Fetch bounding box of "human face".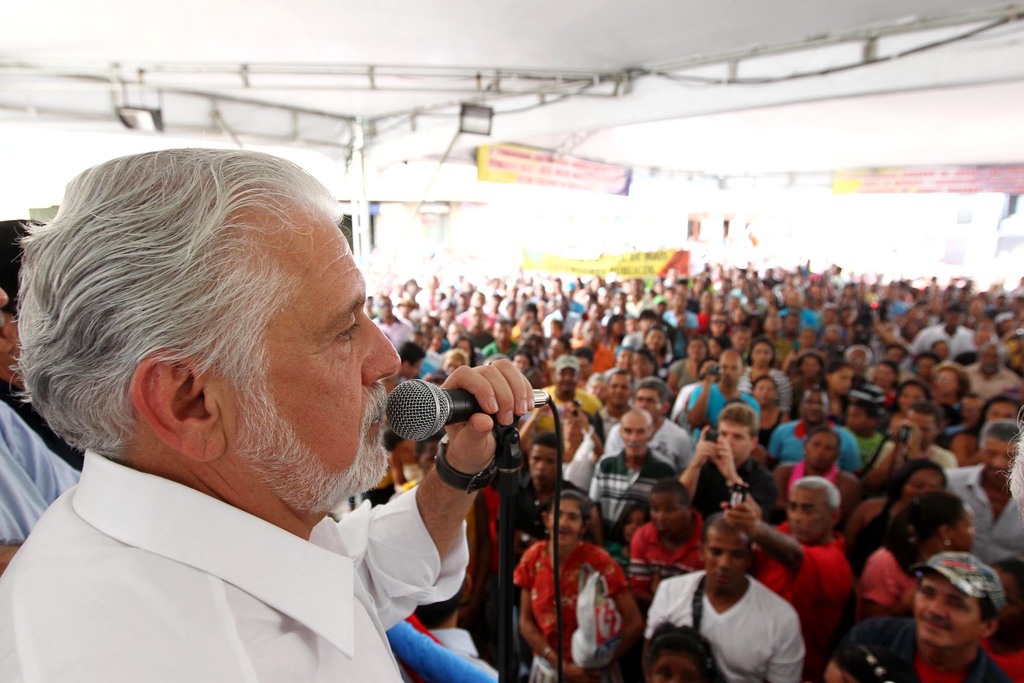
Bbox: [x1=831, y1=367, x2=854, y2=395].
